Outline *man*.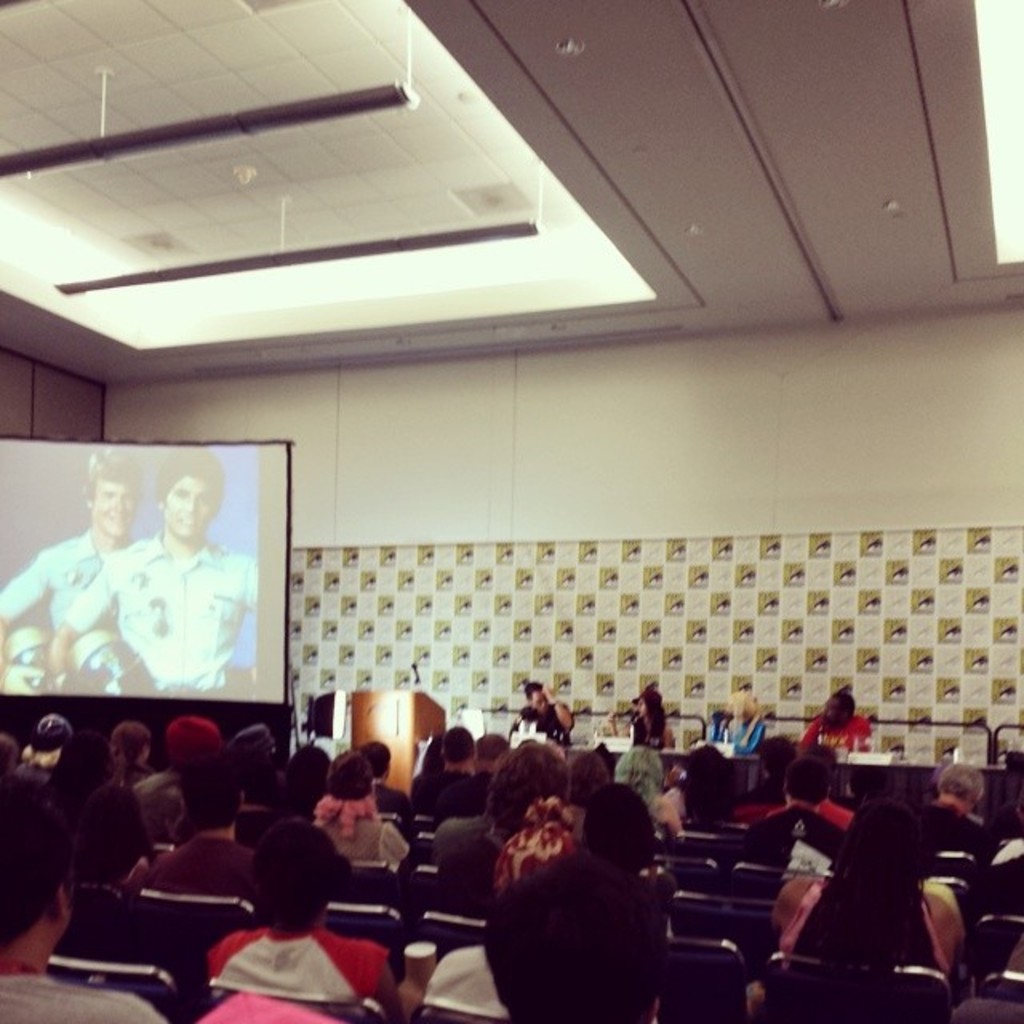
Outline: 806,686,875,765.
